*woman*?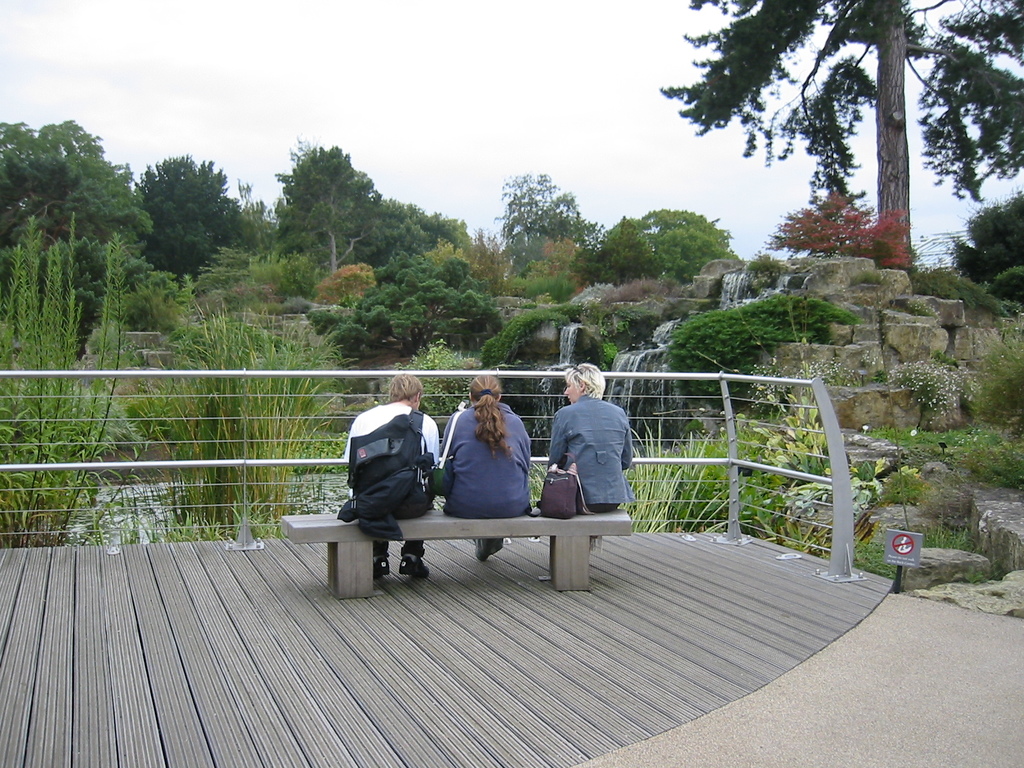
pyautogui.locateOnScreen(431, 365, 538, 557)
